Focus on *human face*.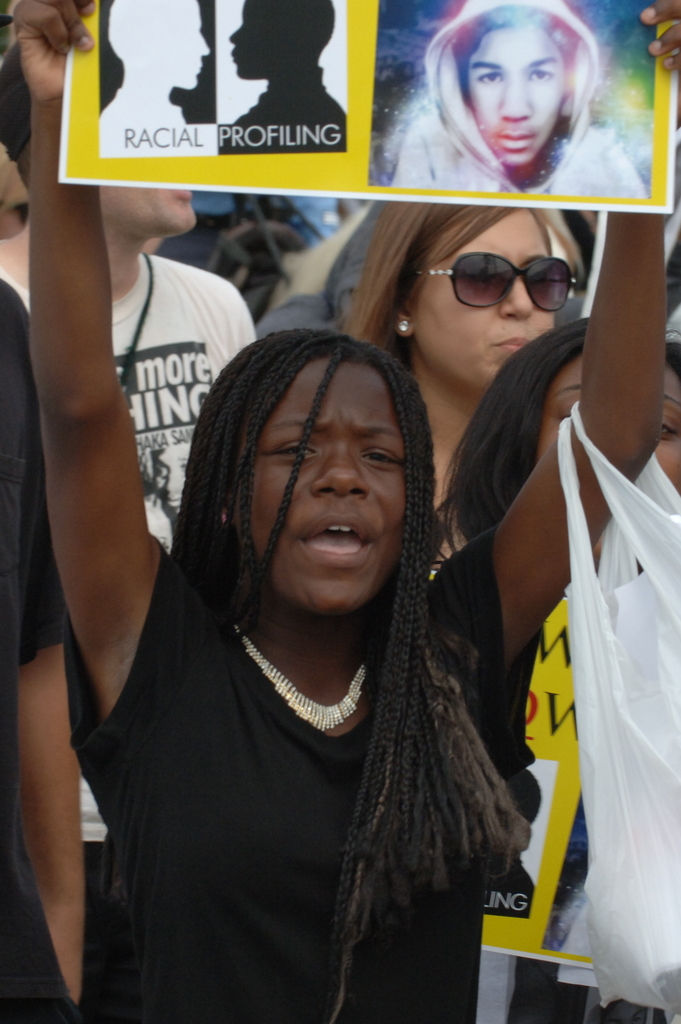
Focused at select_region(230, 3, 287, 81).
